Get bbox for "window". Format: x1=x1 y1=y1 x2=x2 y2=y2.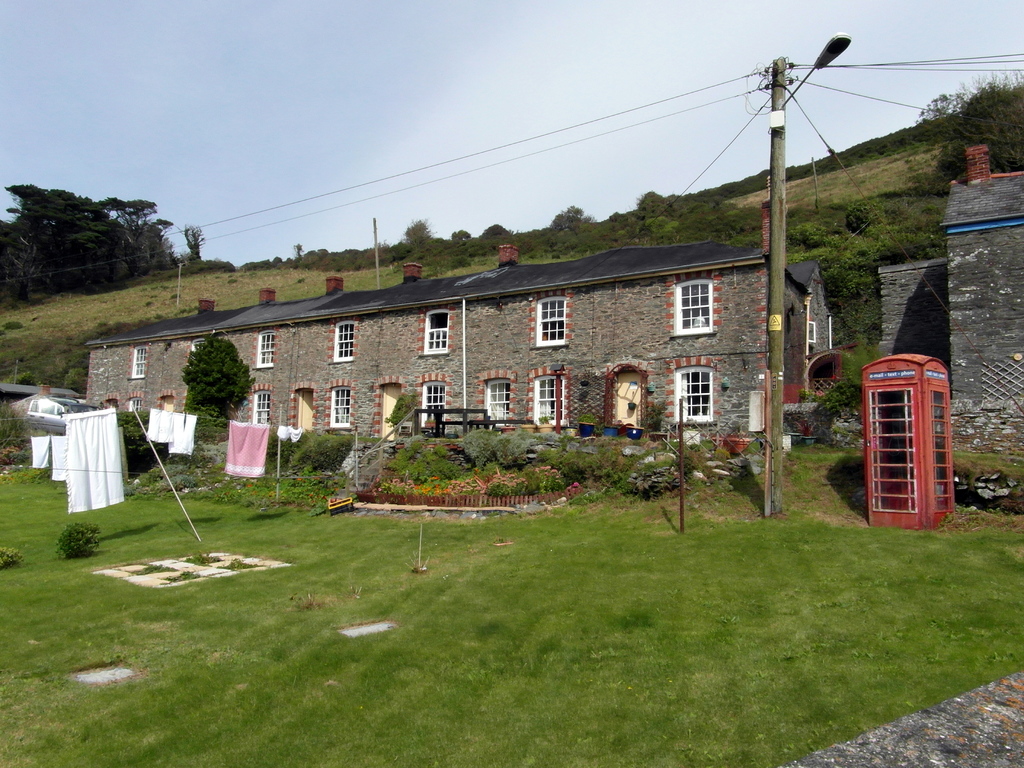
x1=537 y1=296 x2=565 y2=344.
